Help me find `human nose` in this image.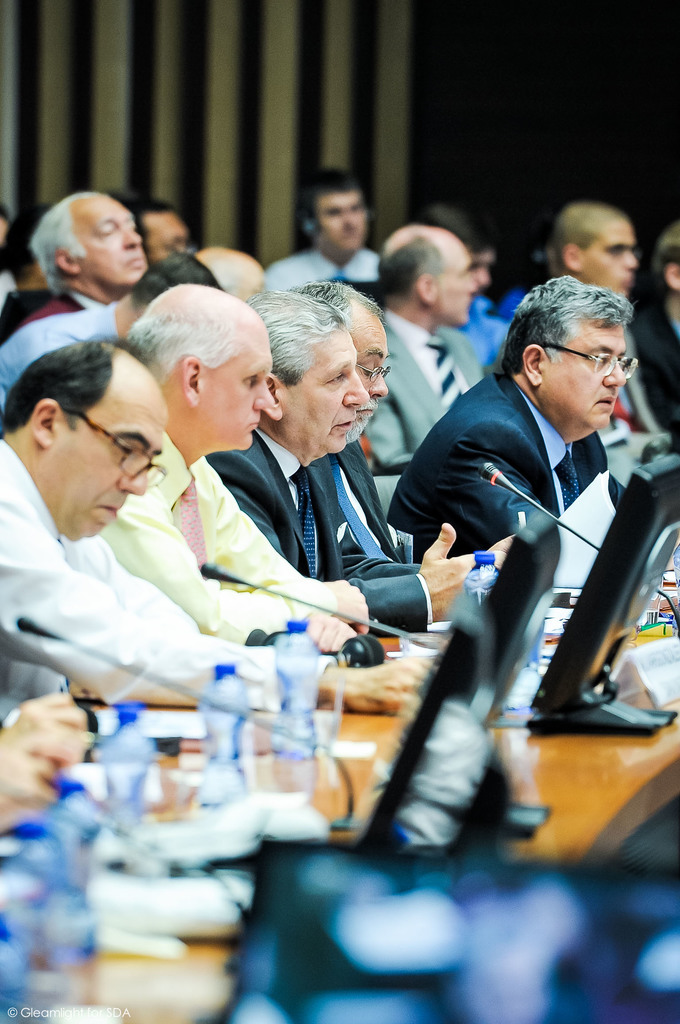
Found it: {"x1": 602, "y1": 357, "x2": 629, "y2": 389}.
